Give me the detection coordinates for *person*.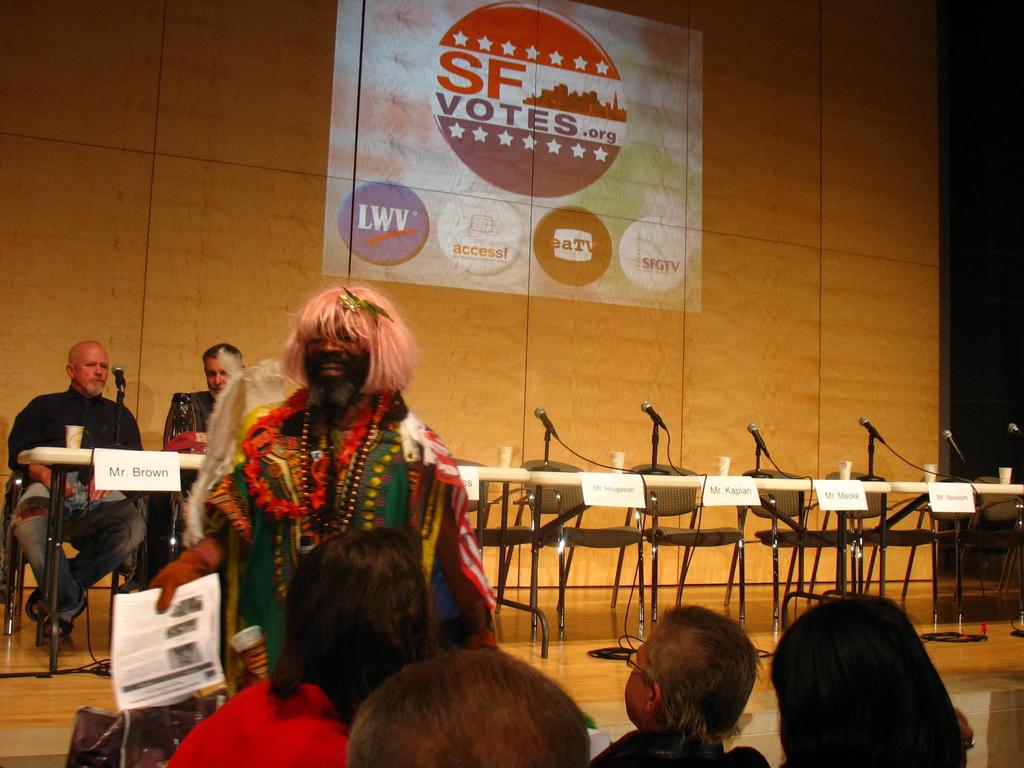
bbox=[148, 283, 493, 701].
